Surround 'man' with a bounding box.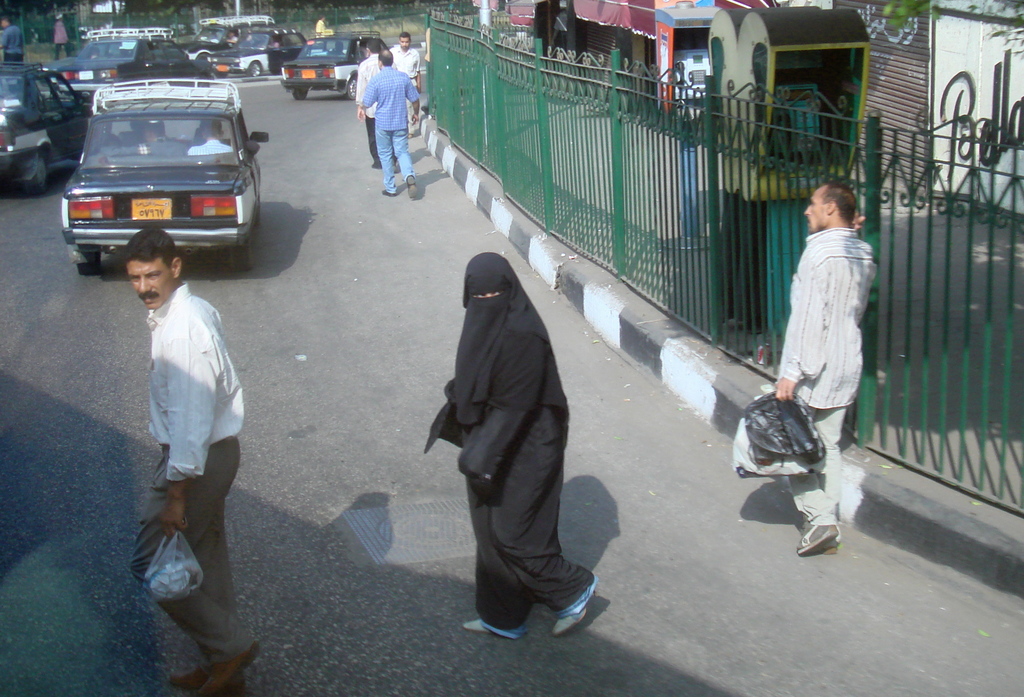
pyautogui.locateOnScreen(113, 205, 247, 643).
